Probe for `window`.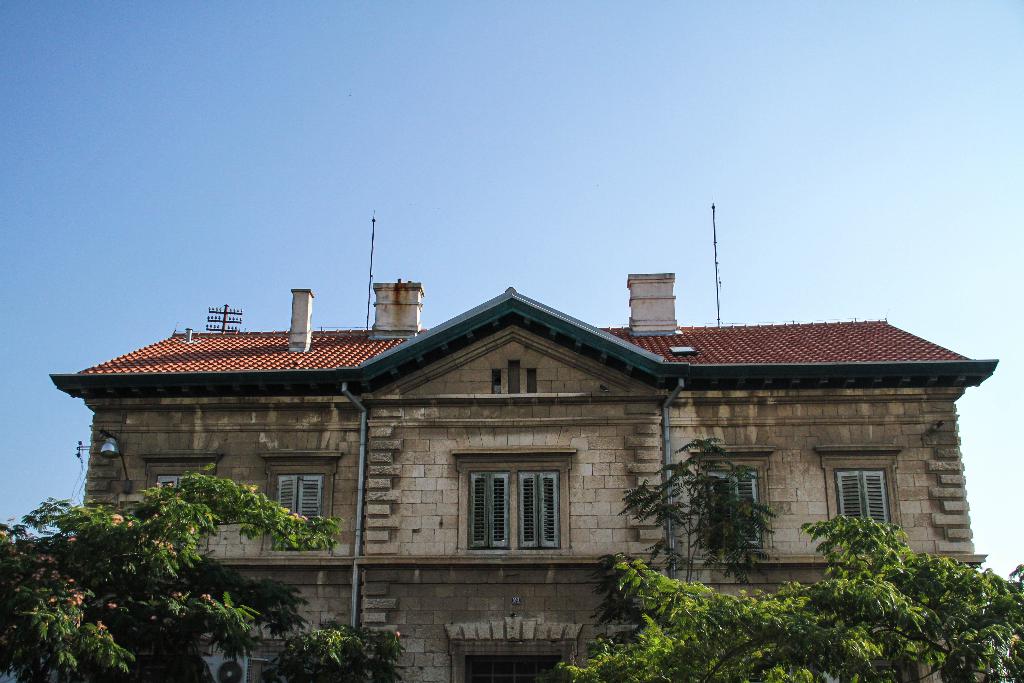
Probe result: {"x1": 836, "y1": 472, "x2": 891, "y2": 541}.
